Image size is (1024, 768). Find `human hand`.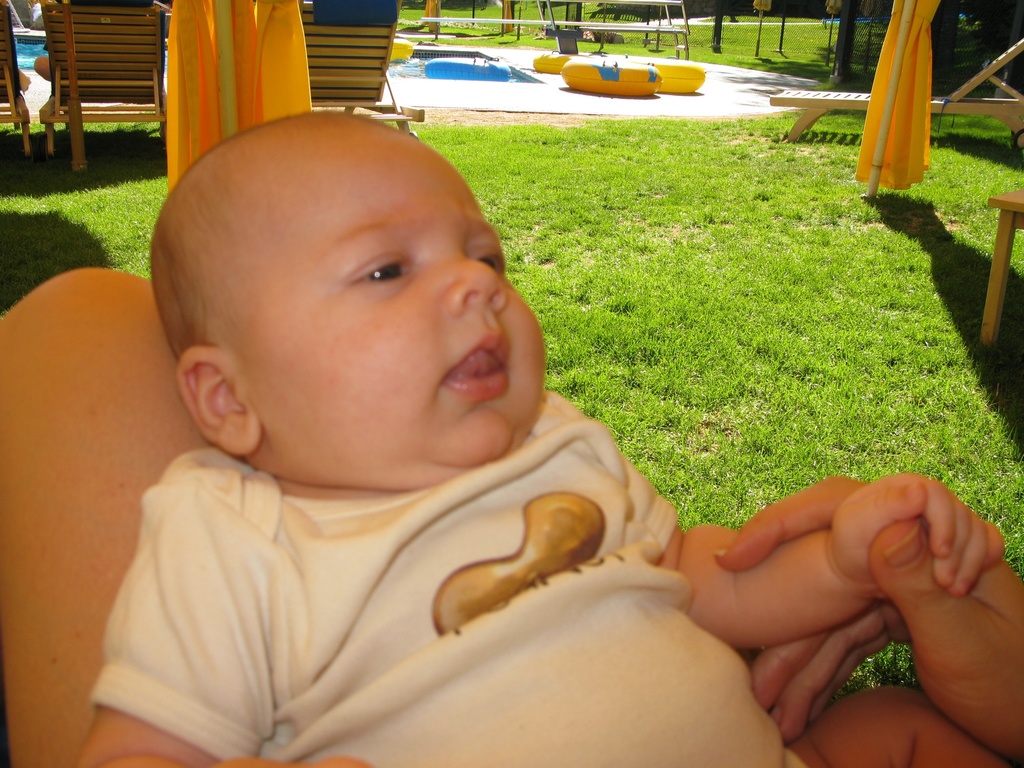
l=829, t=470, r=1002, b=598.
